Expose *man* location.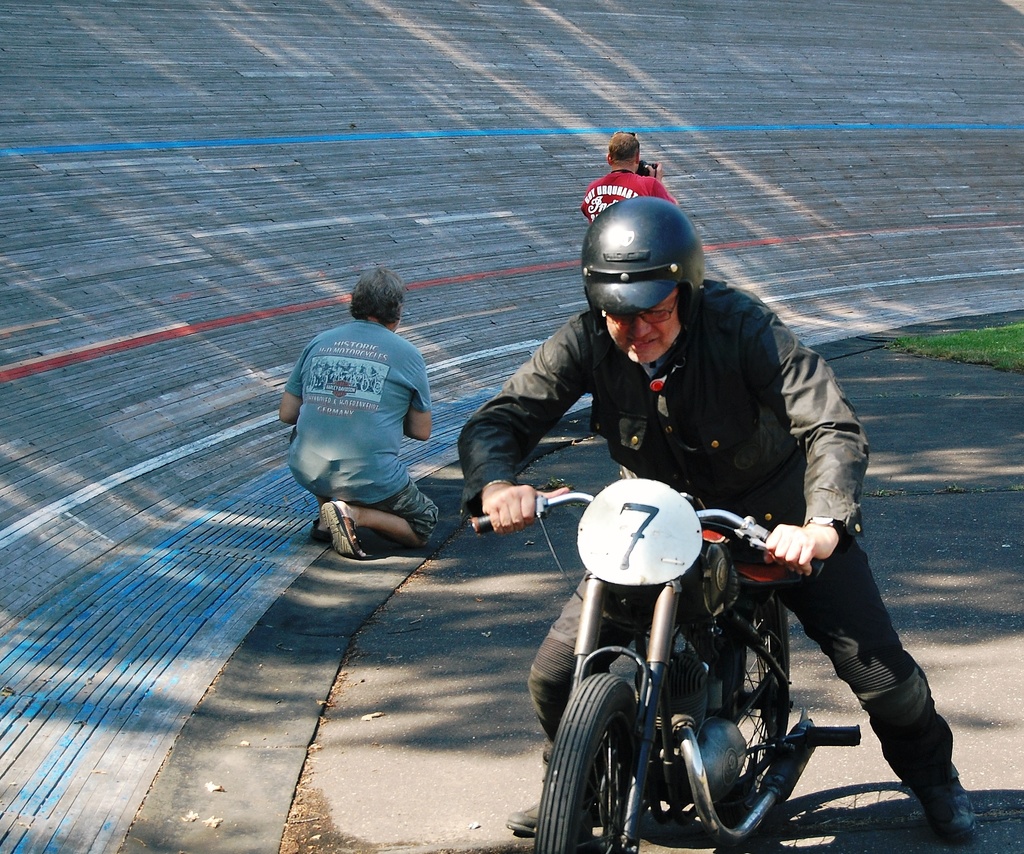
Exposed at (left=583, top=133, right=664, bottom=225).
